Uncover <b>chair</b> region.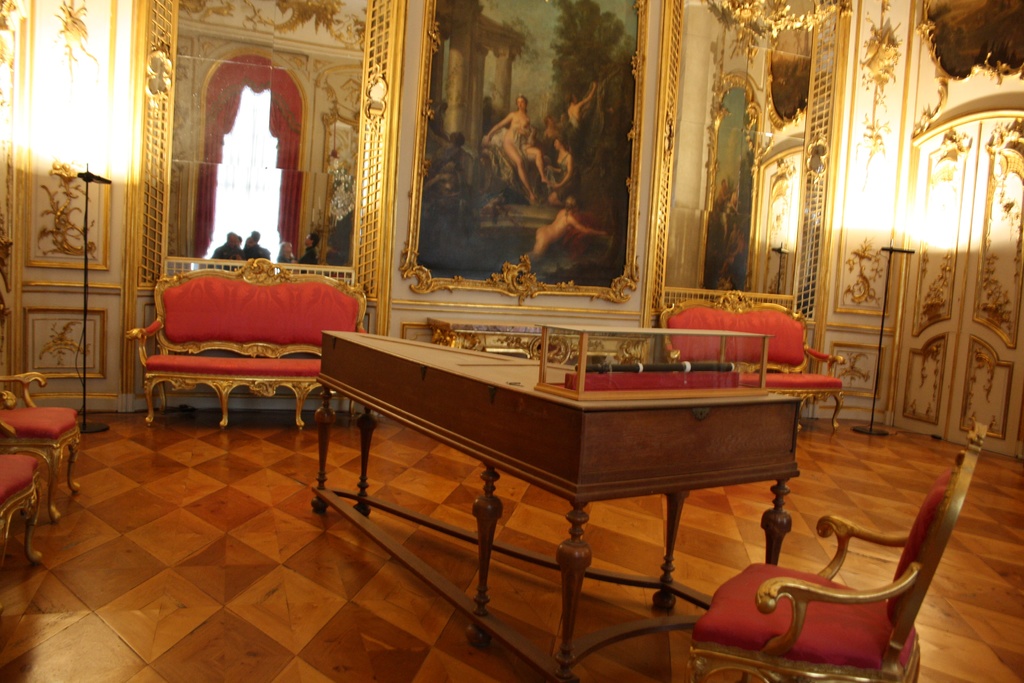
Uncovered: detection(3, 370, 82, 518).
